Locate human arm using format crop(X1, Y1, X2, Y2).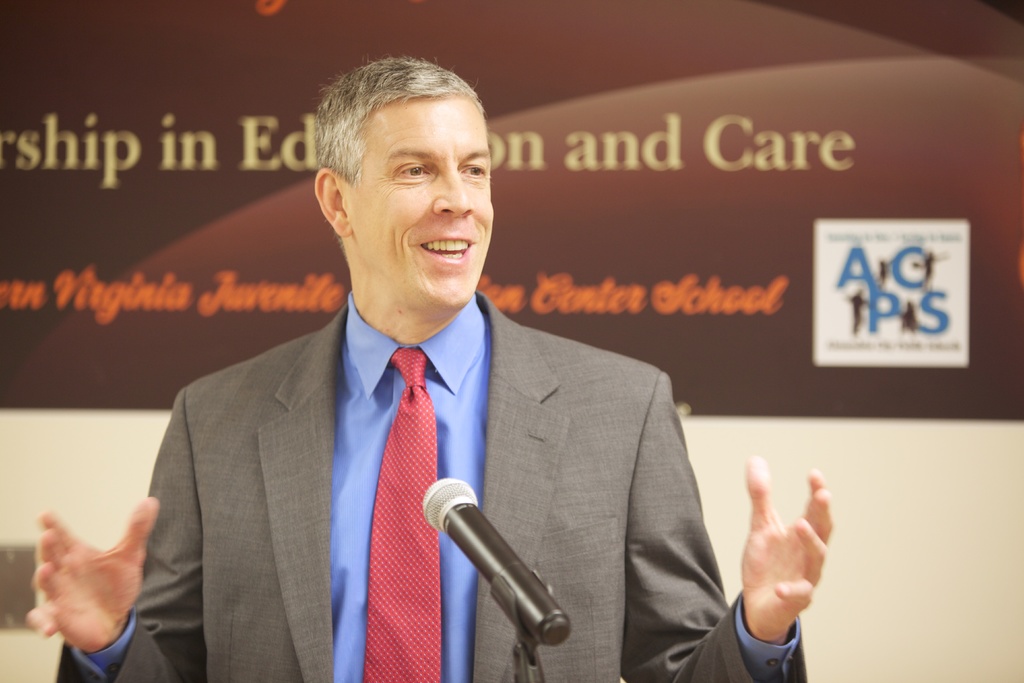
crop(618, 365, 842, 682).
